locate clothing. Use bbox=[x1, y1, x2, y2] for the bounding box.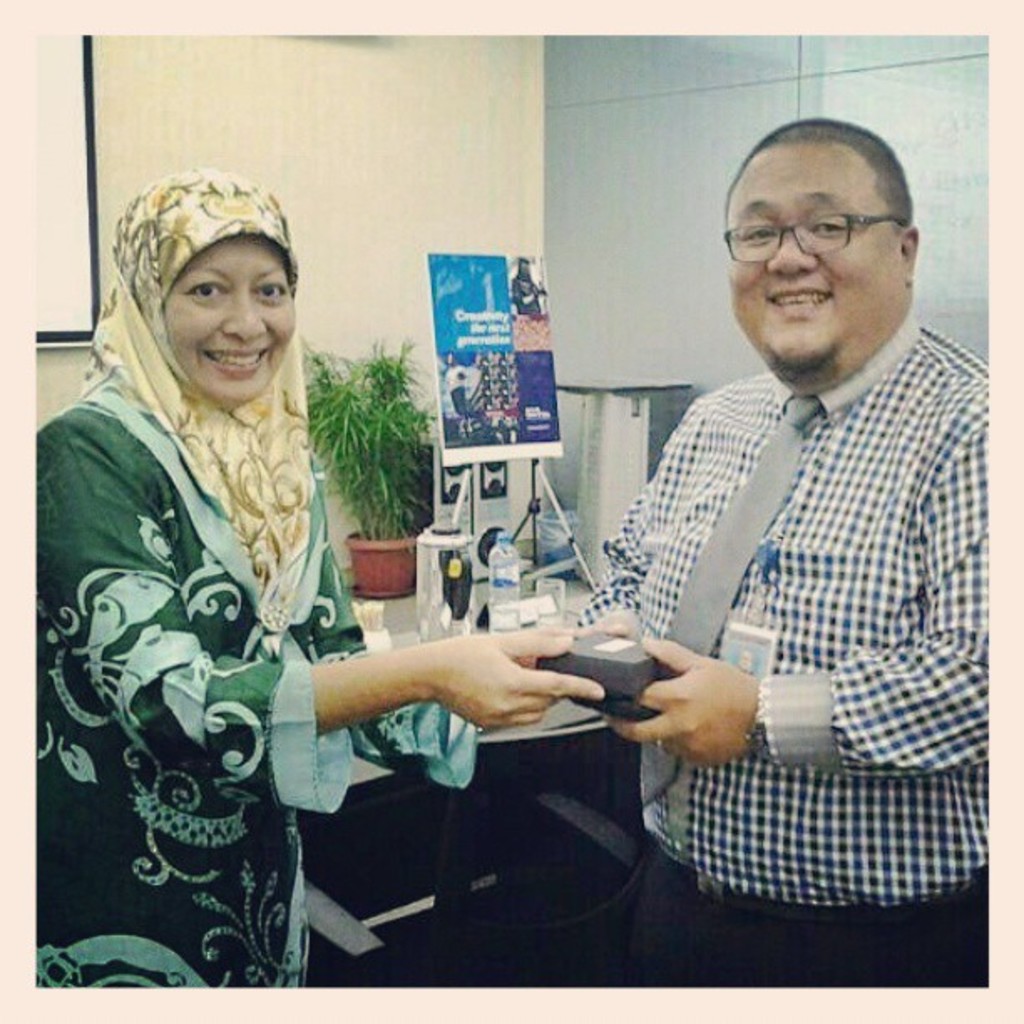
bbox=[561, 293, 991, 986].
